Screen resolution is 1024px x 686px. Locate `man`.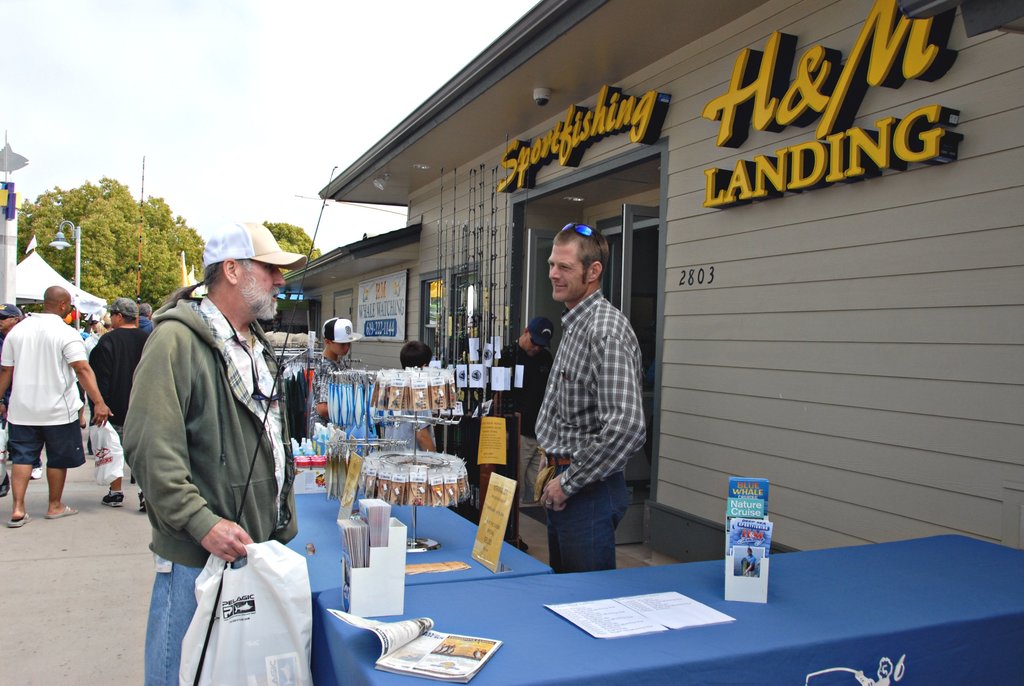
[left=0, top=300, right=28, bottom=504].
